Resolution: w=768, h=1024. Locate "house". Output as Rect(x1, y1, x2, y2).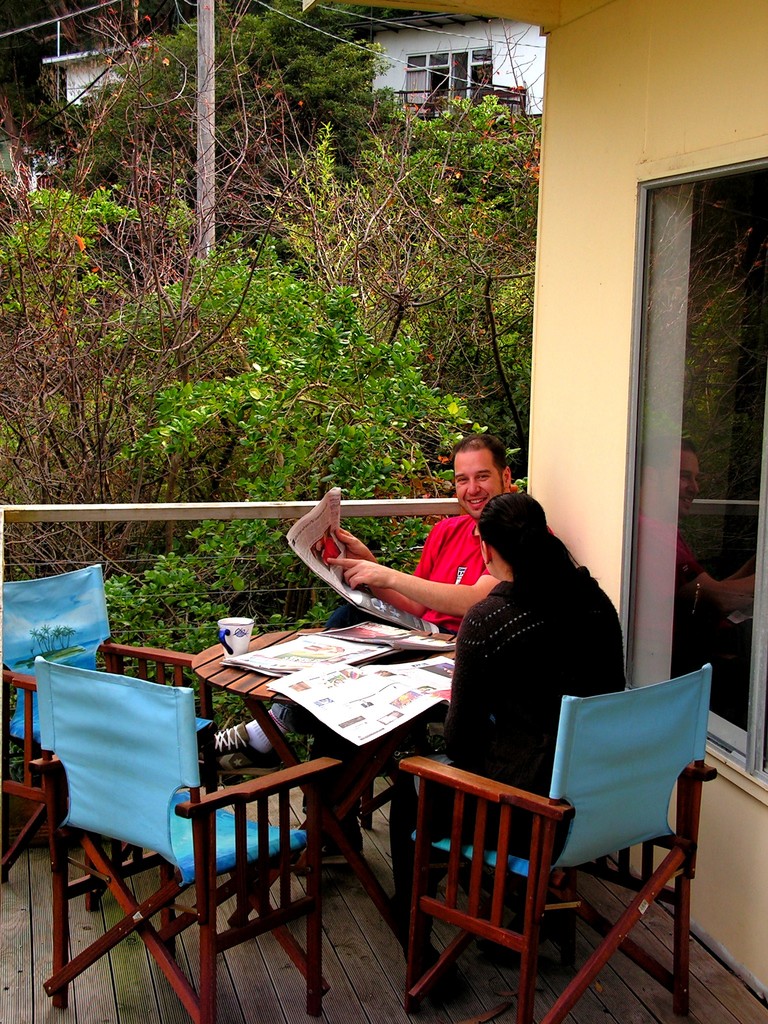
Rect(6, 0, 765, 1023).
